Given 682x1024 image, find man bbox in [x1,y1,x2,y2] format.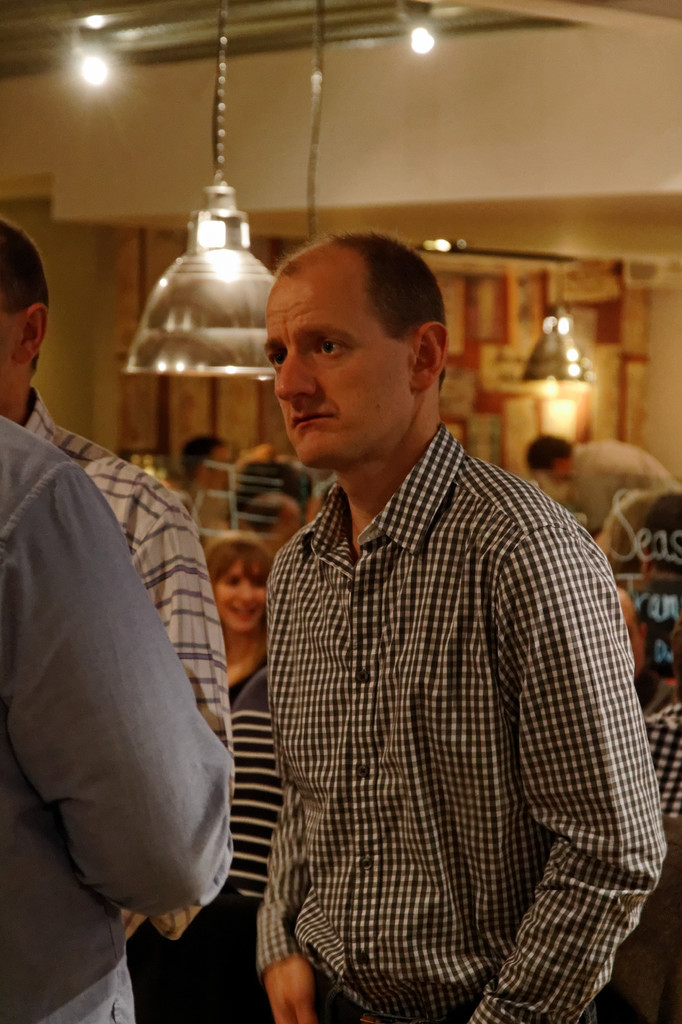
[0,412,239,1023].
